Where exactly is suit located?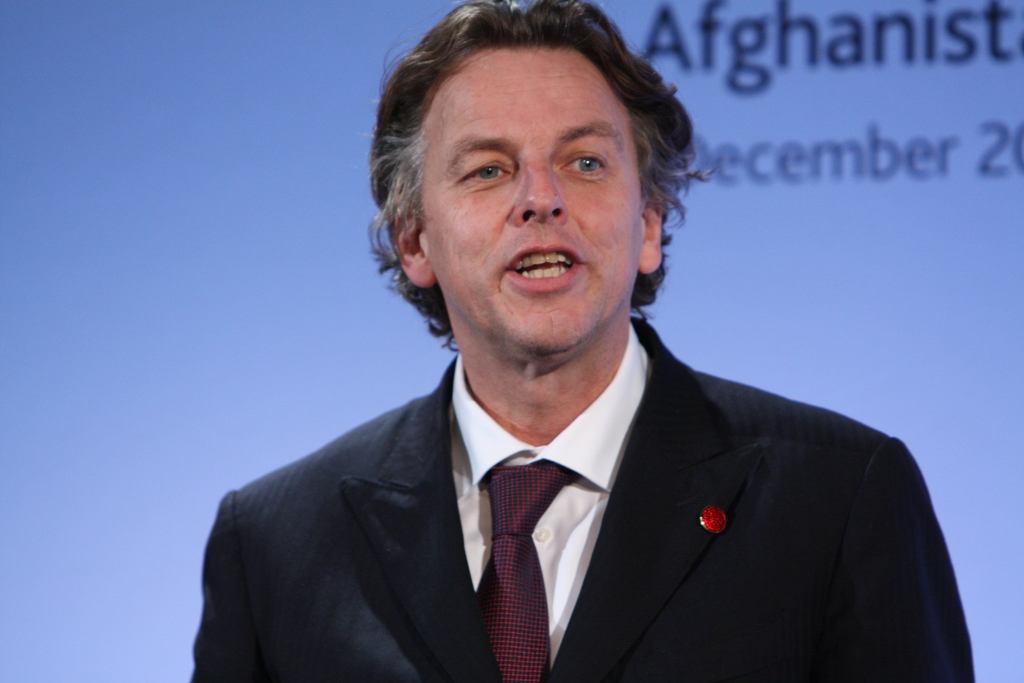
Its bounding box is detection(178, 315, 992, 667).
